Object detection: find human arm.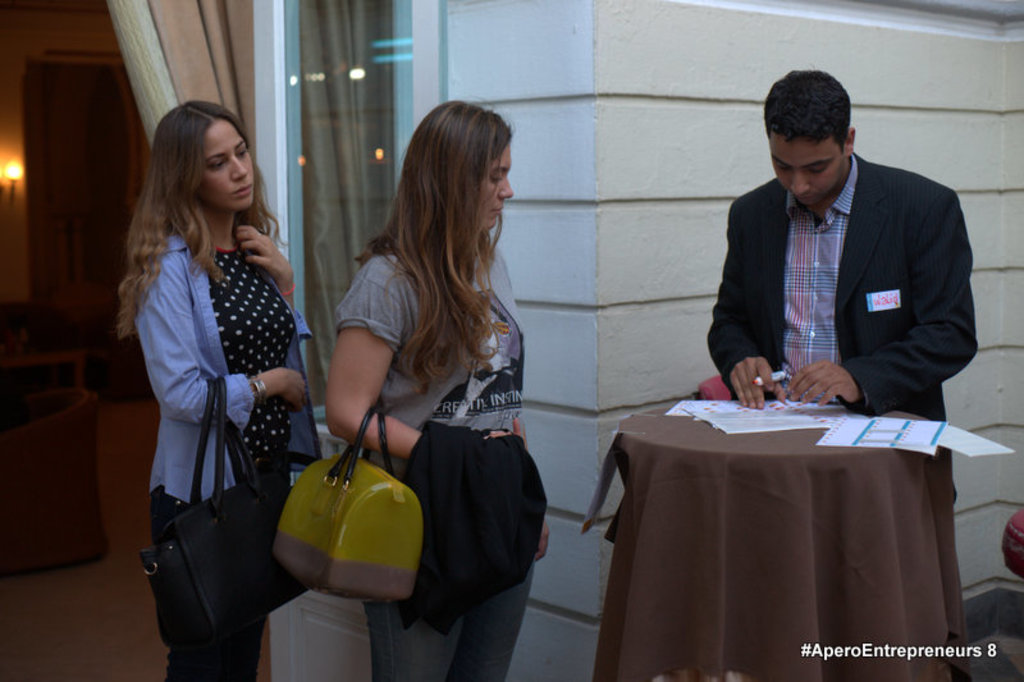
BBox(138, 256, 307, 417).
